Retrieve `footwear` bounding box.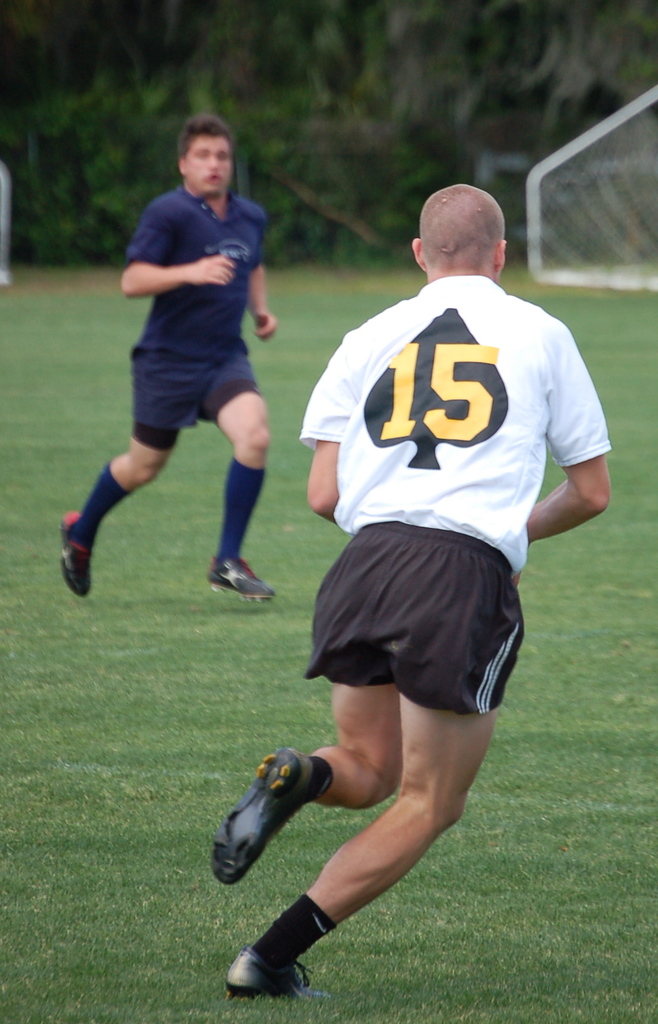
Bounding box: pyautogui.locateOnScreen(224, 948, 334, 1003).
